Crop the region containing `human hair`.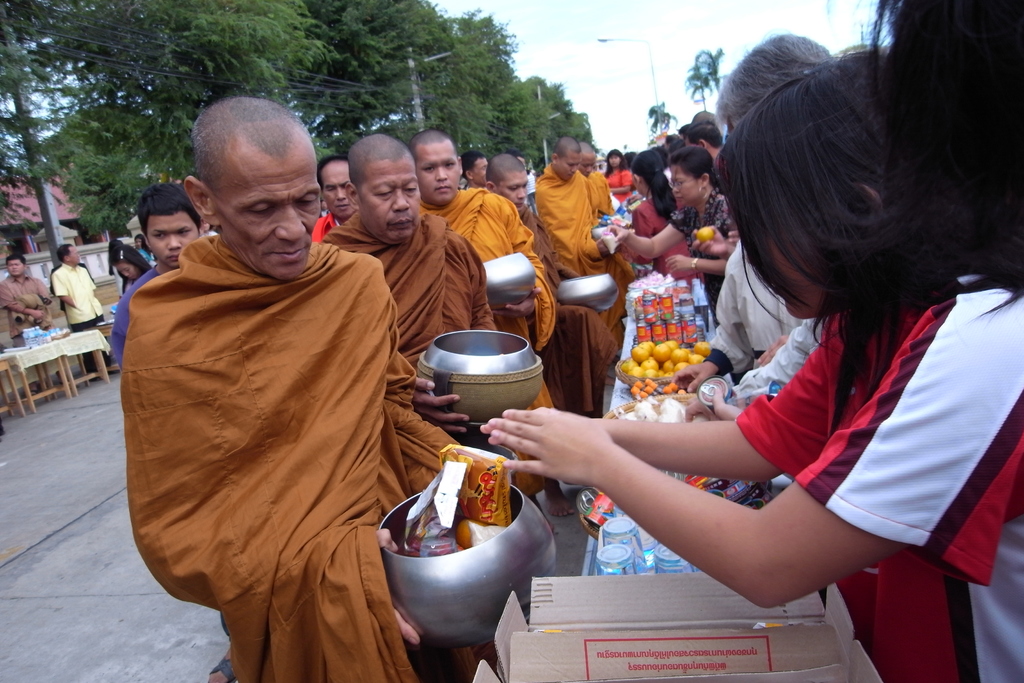
Crop region: (left=195, top=96, right=314, bottom=204).
